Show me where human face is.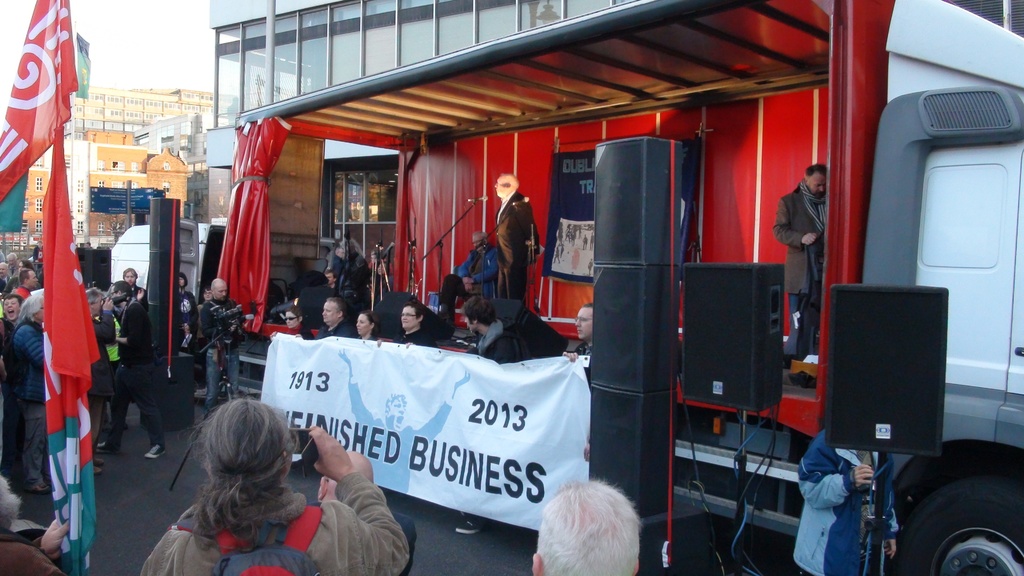
human face is at [left=3, top=298, right=22, bottom=321].
